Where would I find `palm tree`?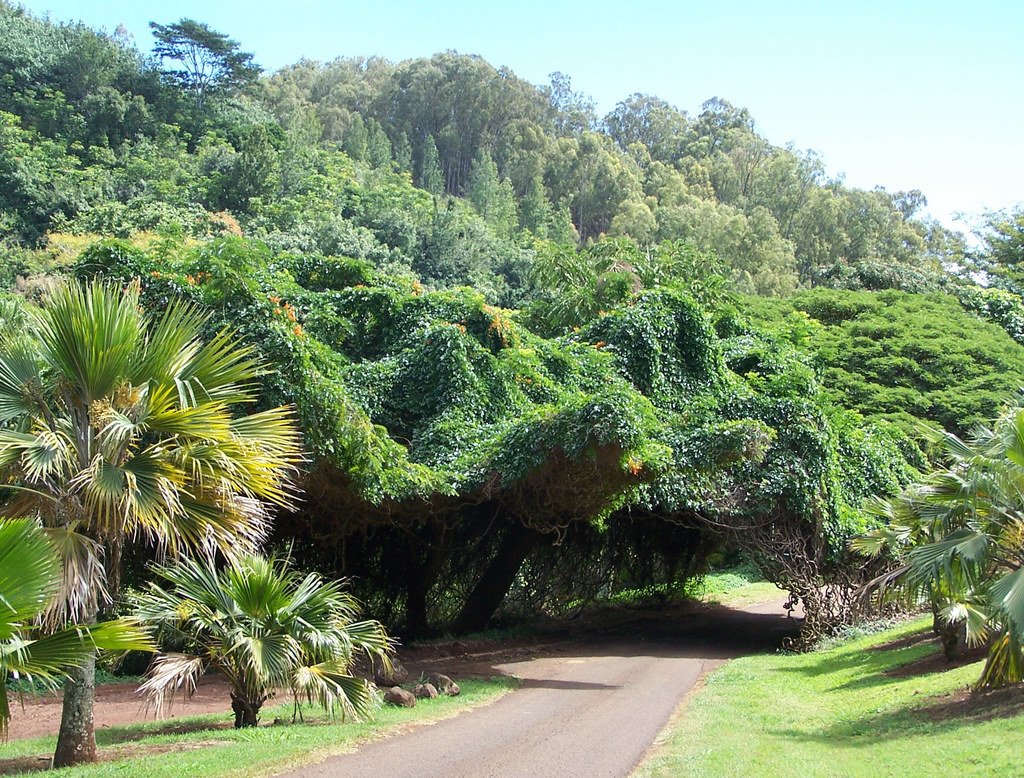
At <region>0, 271, 305, 777</region>.
